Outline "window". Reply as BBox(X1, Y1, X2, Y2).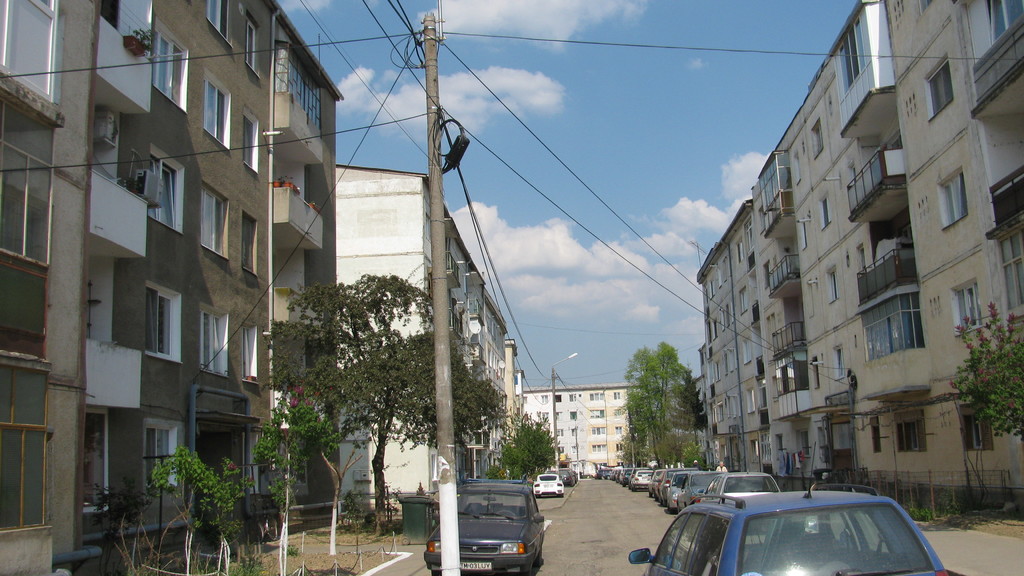
BBox(712, 358, 721, 383).
